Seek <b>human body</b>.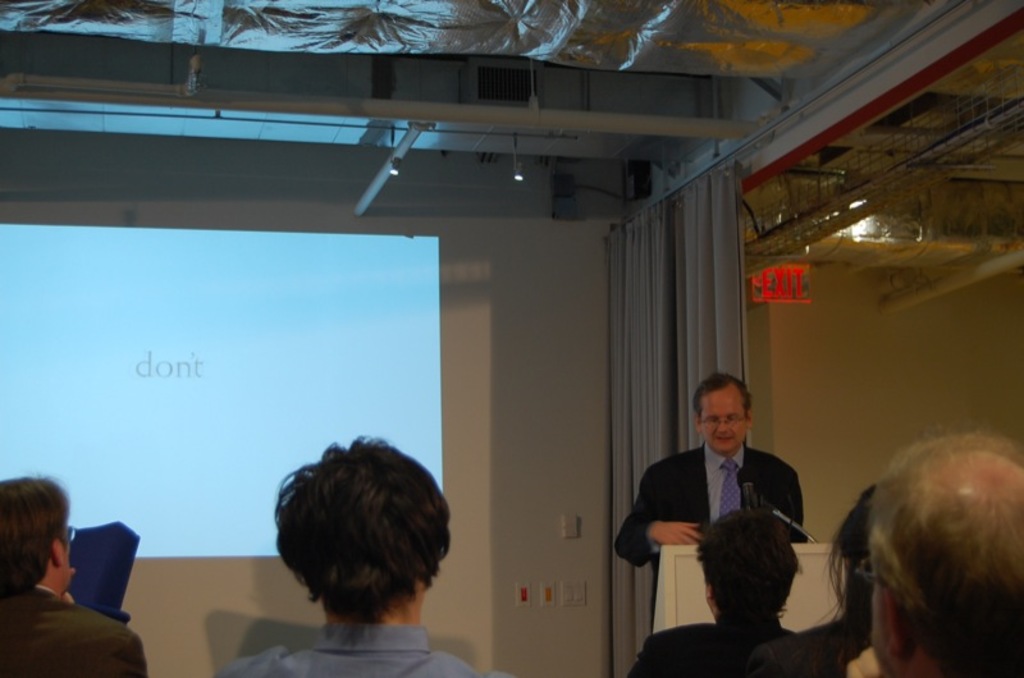
[625,618,786,677].
